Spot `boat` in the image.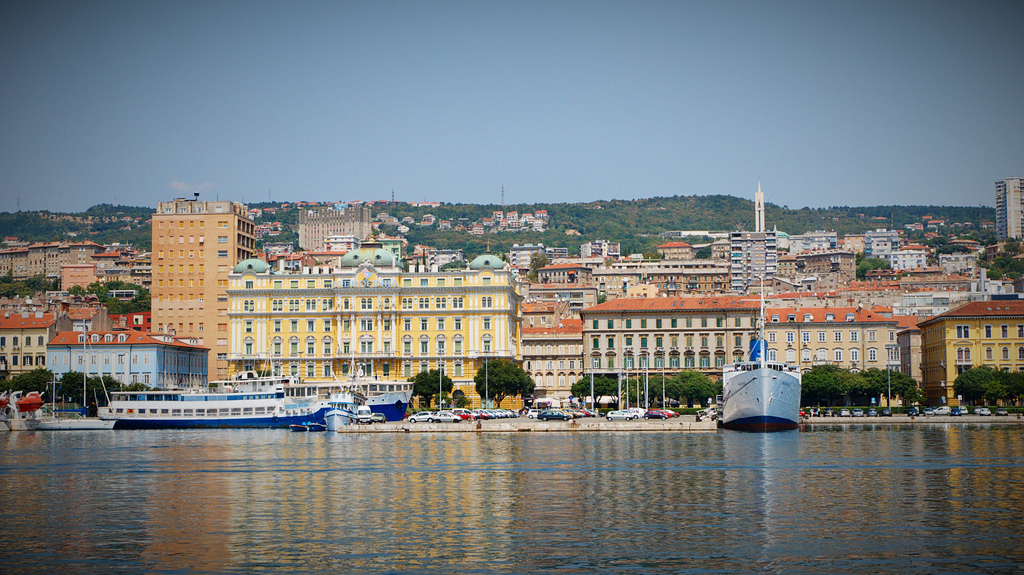
`boat` found at x1=317 y1=397 x2=355 y2=432.
